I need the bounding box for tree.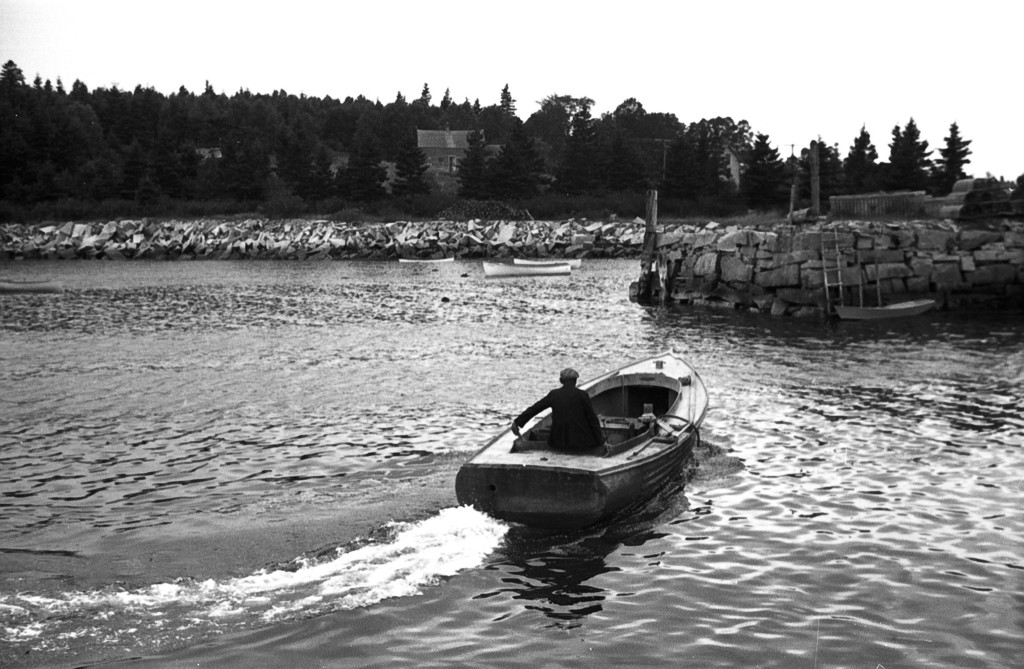
Here it is: 934/118/972/188.
